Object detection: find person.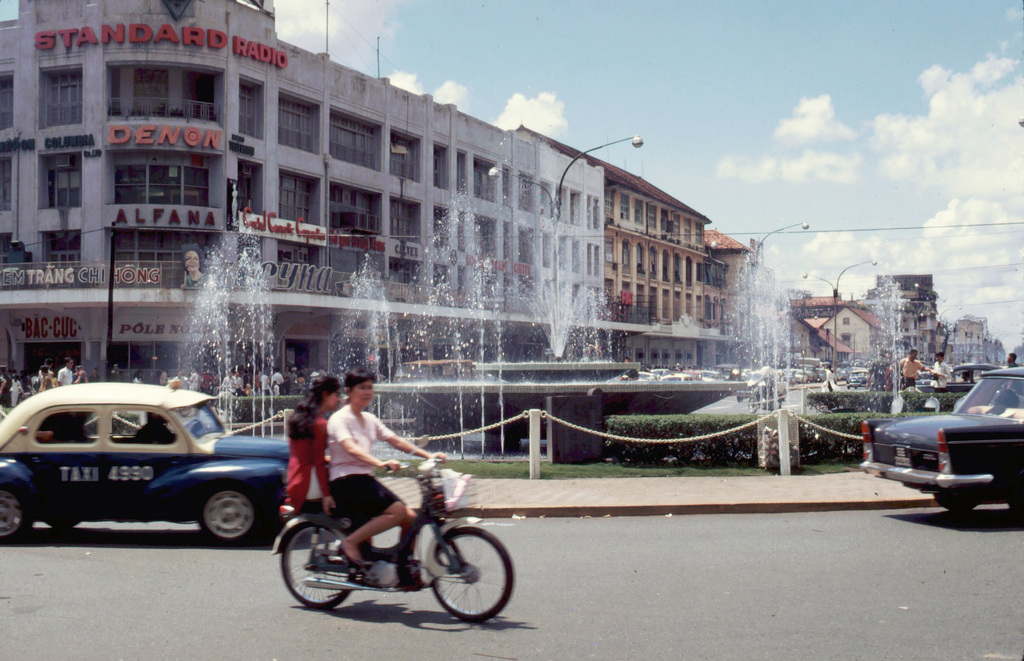
detection(1002, 348, 1017, 367).
